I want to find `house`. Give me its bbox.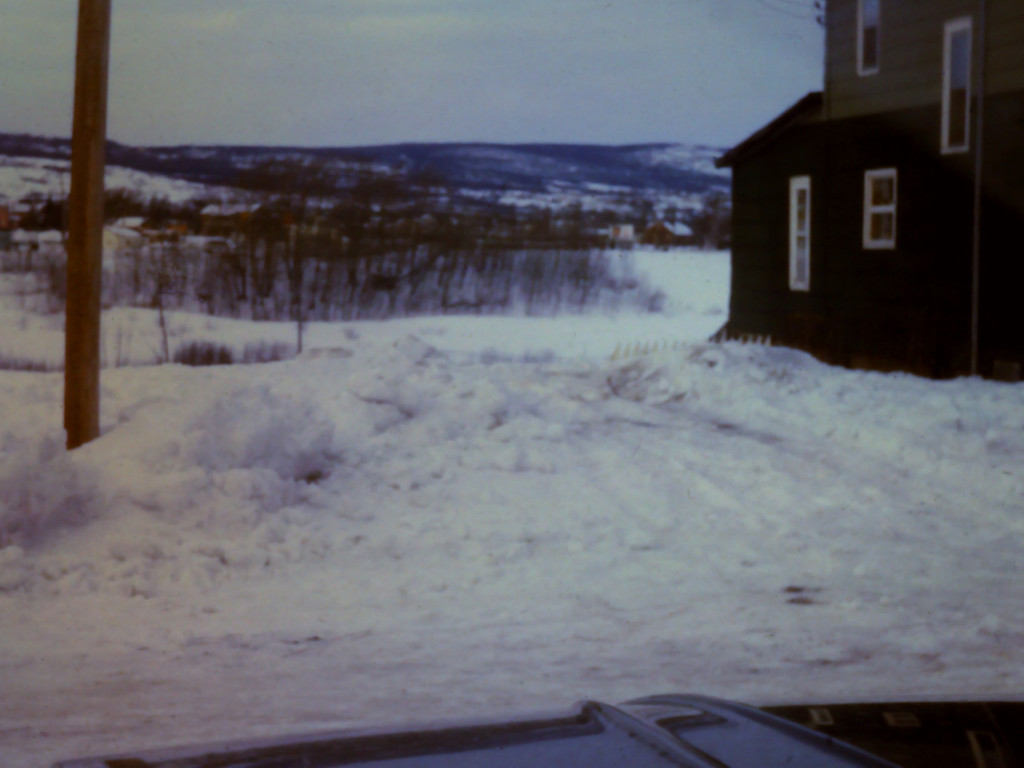
(x1=719, y1=12, x2=995, y2=373).
